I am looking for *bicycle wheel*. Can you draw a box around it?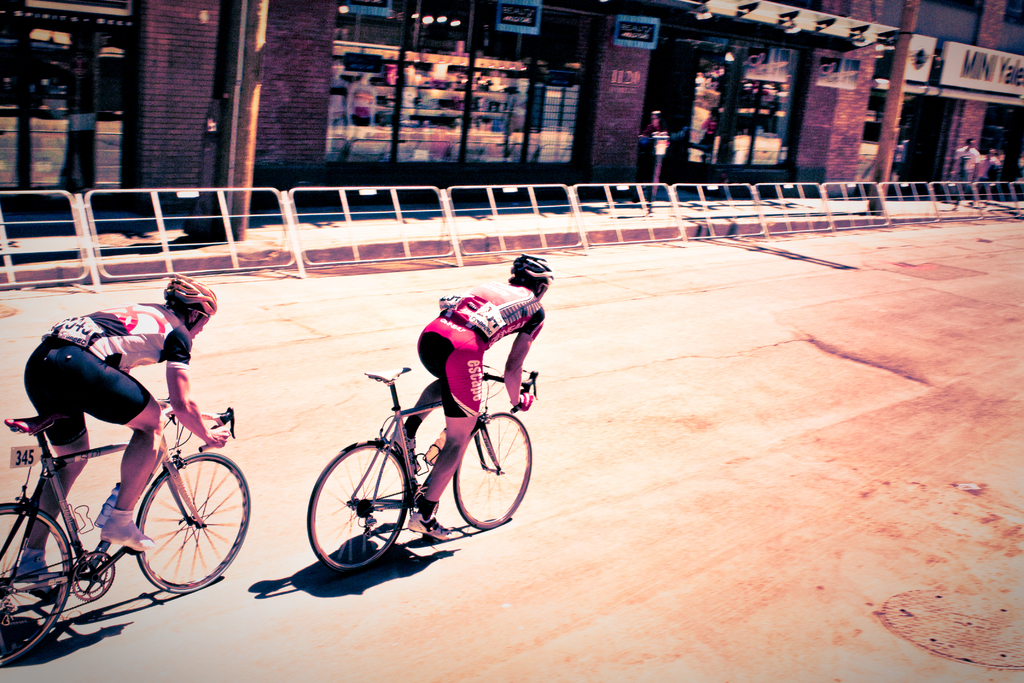
Sure, the bounding box is rect(450, 413, 531, 531).
